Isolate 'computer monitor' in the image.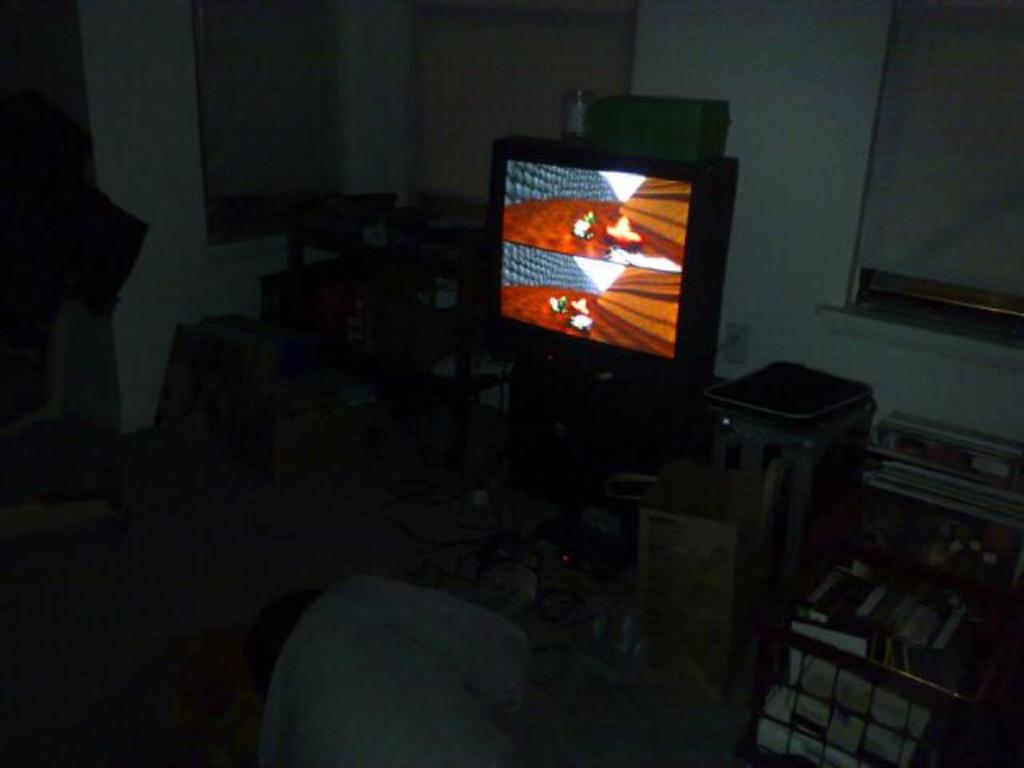
Isolated region: (472, 118, 752, 398).
